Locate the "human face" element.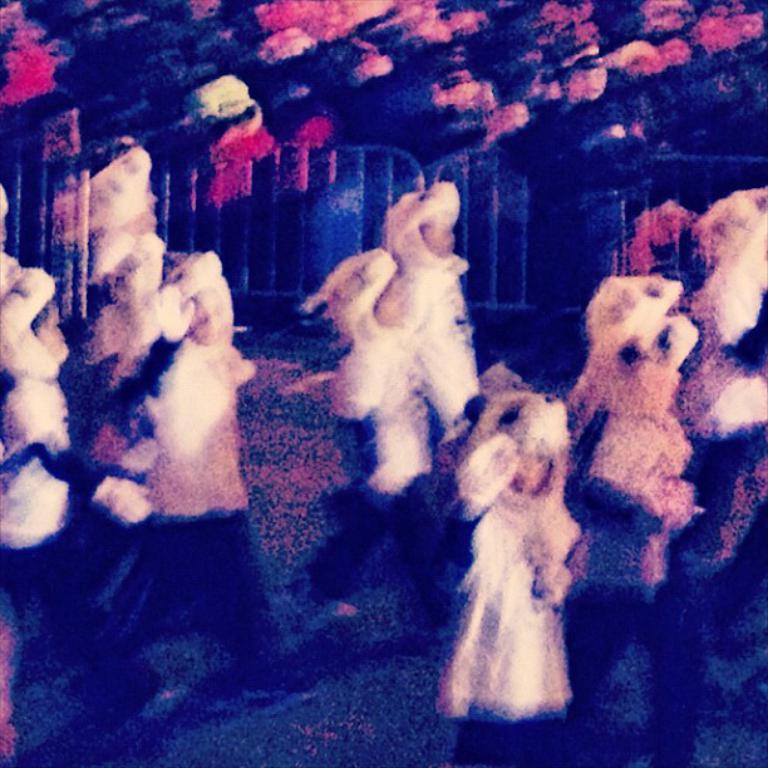
Element bbox: bbox=(649, 336, 665, 361).
